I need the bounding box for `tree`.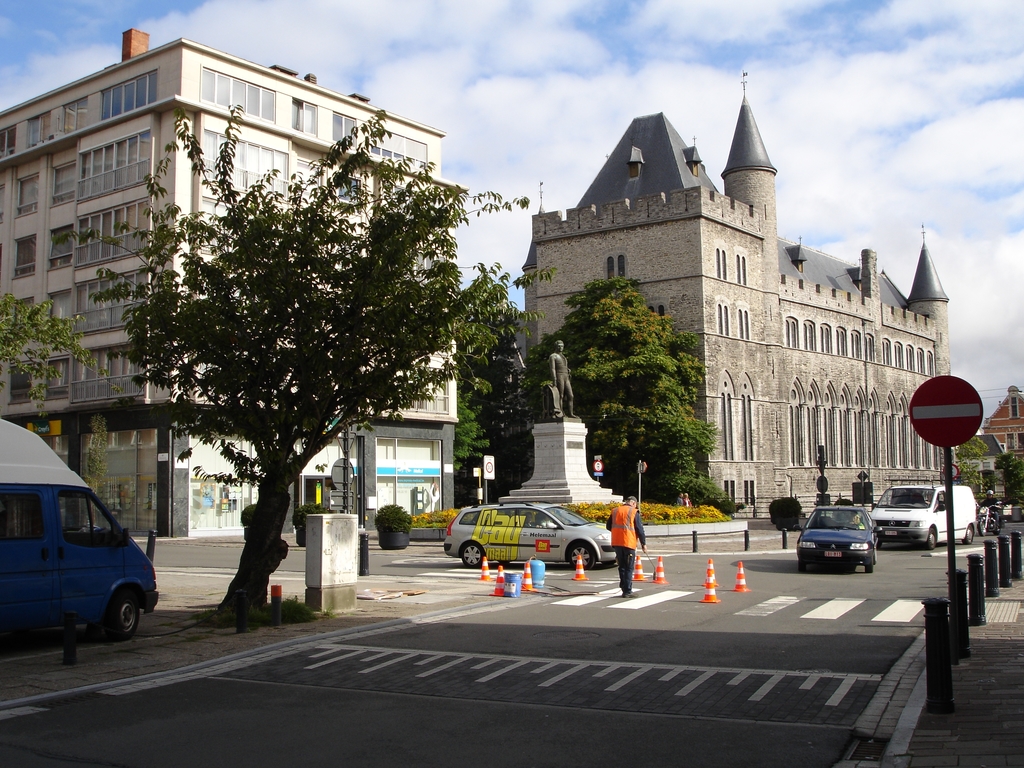
Here it is: (left=454, top=360, right=504, bottom=479).
